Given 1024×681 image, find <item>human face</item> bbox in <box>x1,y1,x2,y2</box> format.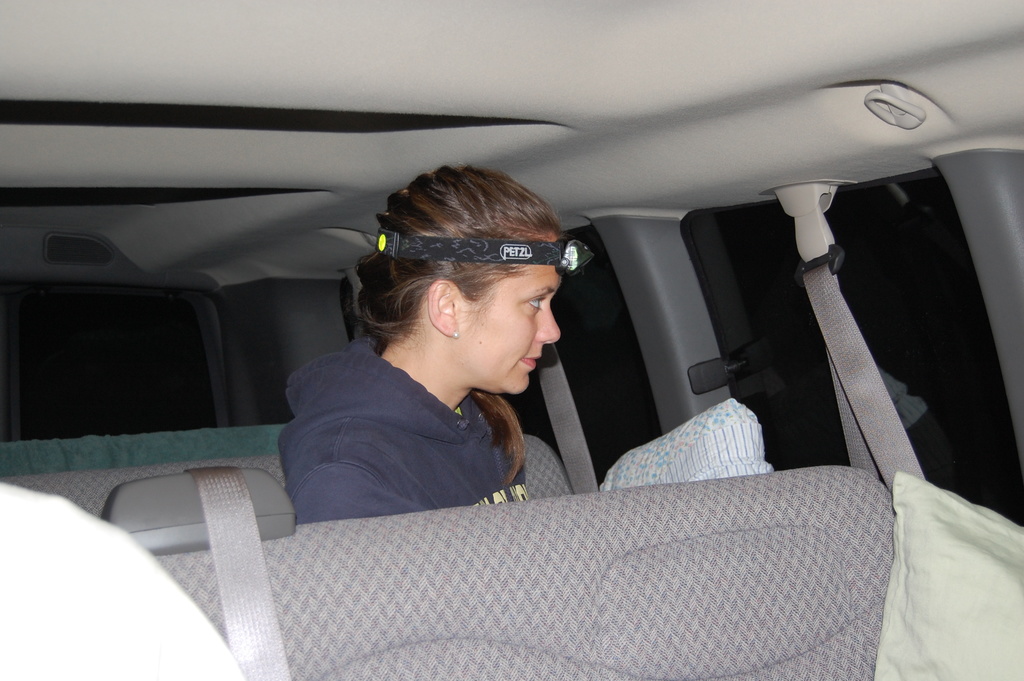
<box>467,240,564,398</box>.
